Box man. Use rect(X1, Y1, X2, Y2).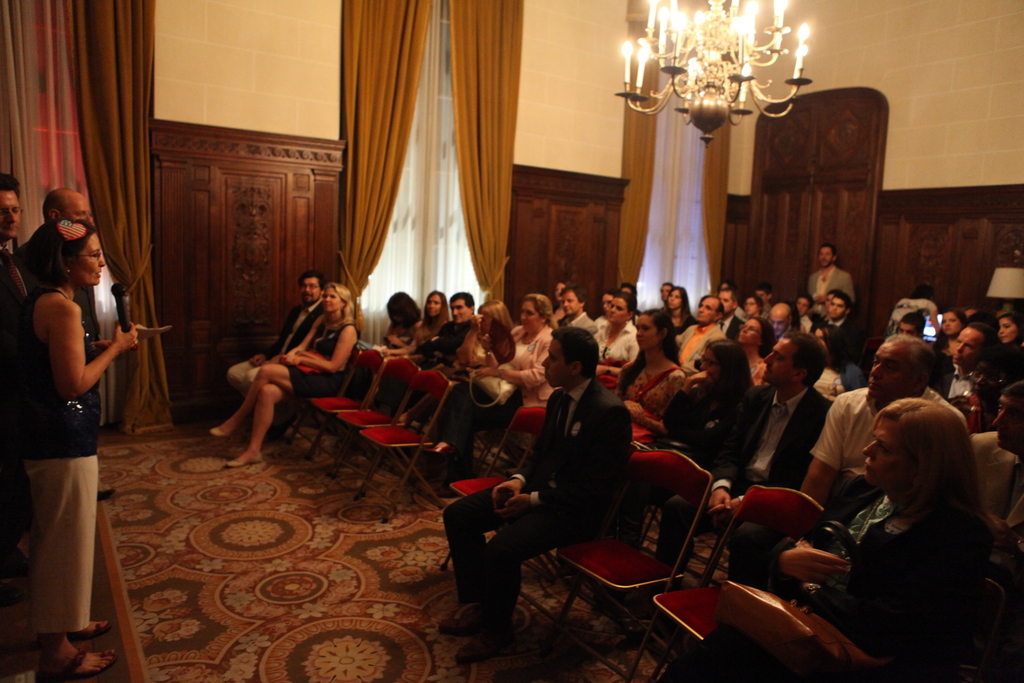
rect(963, 380, 1023, 541).
